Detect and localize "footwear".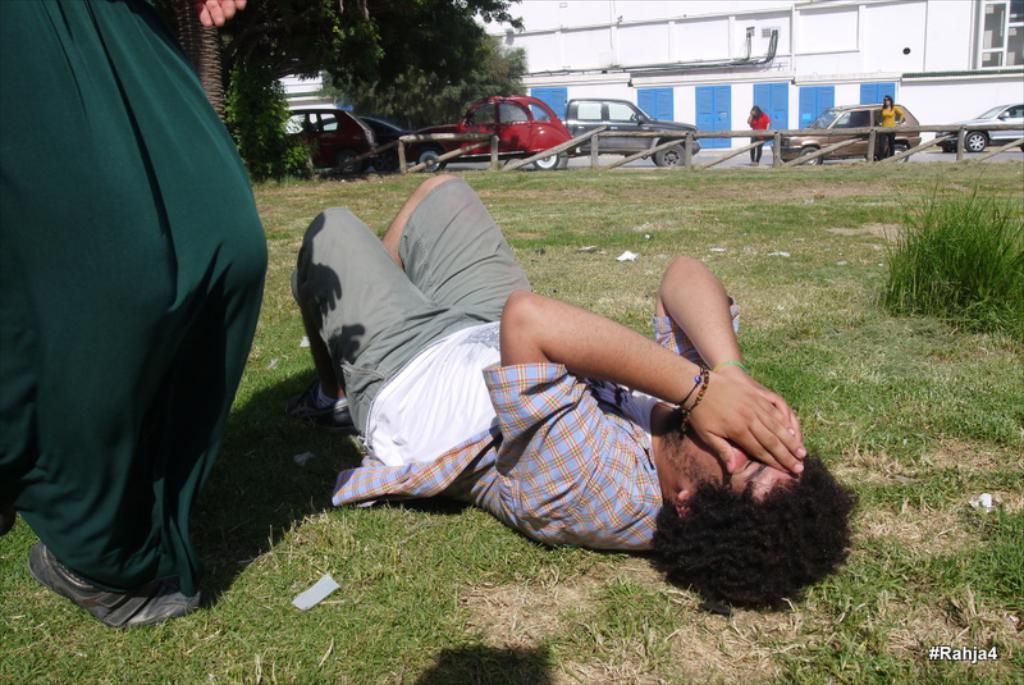
Localized at x1=31, y1=535, x2=193, y2=627.
